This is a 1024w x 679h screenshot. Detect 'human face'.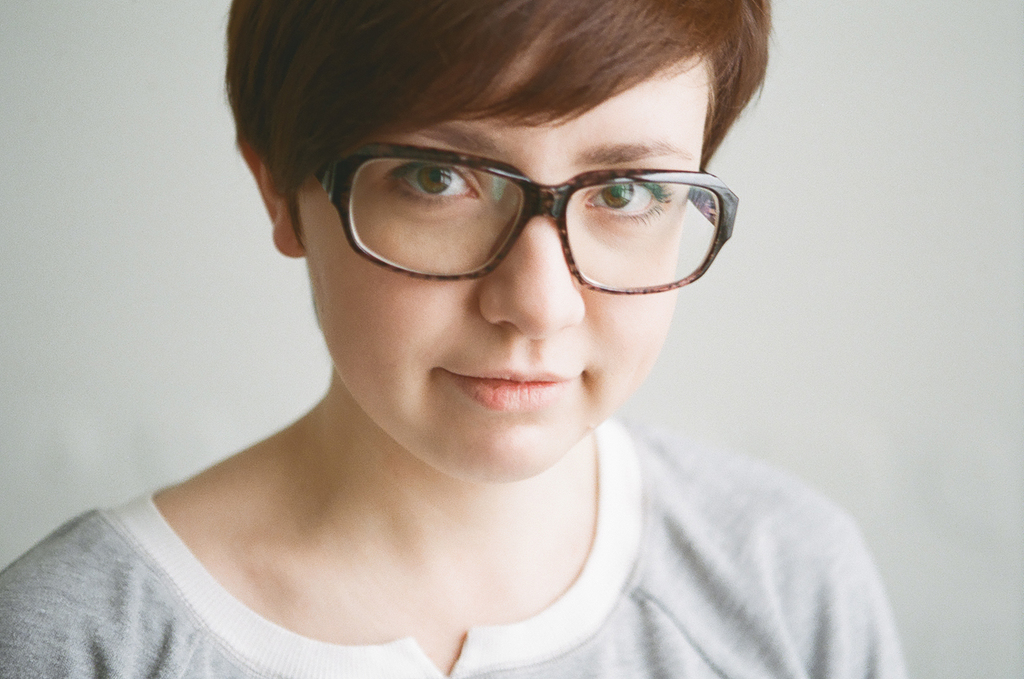
(284, 68, 772, 469).
